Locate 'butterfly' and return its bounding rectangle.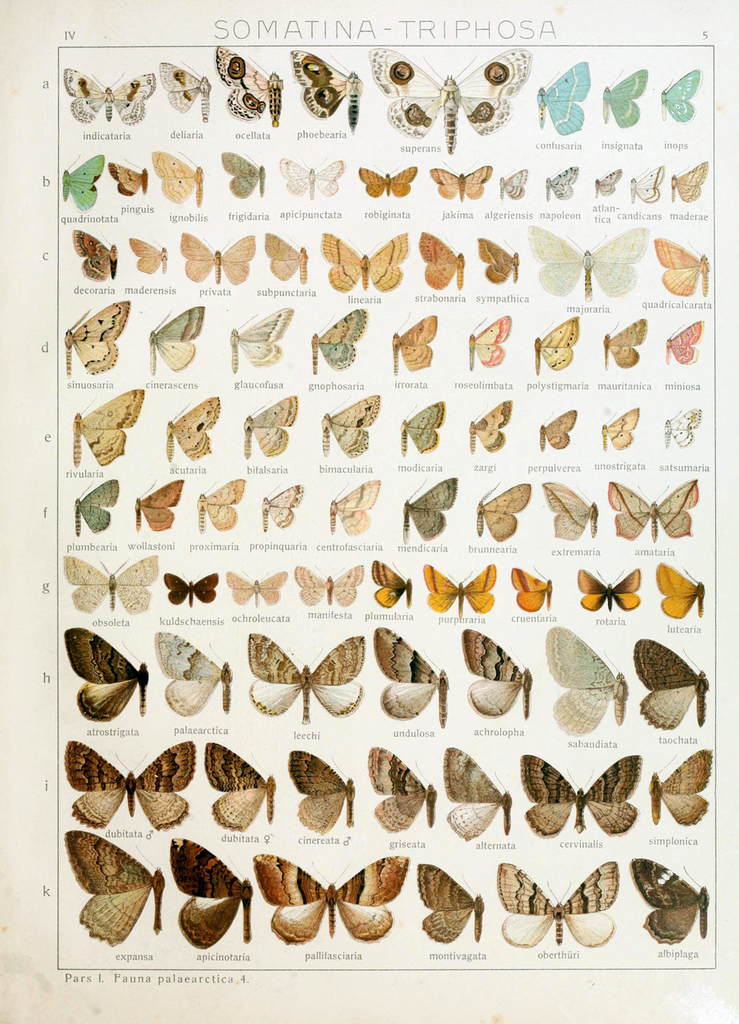
[x1=443, y1=742, x2=510, y2=844].
